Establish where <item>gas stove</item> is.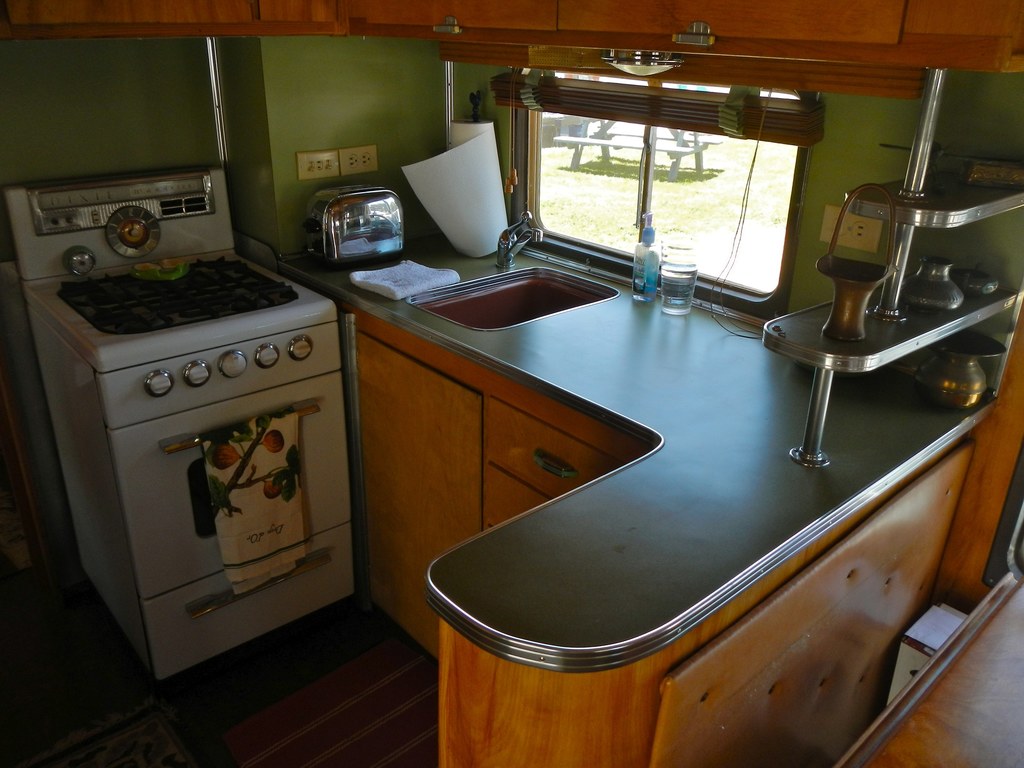
Established at detection(44, 250, 332, 356).
